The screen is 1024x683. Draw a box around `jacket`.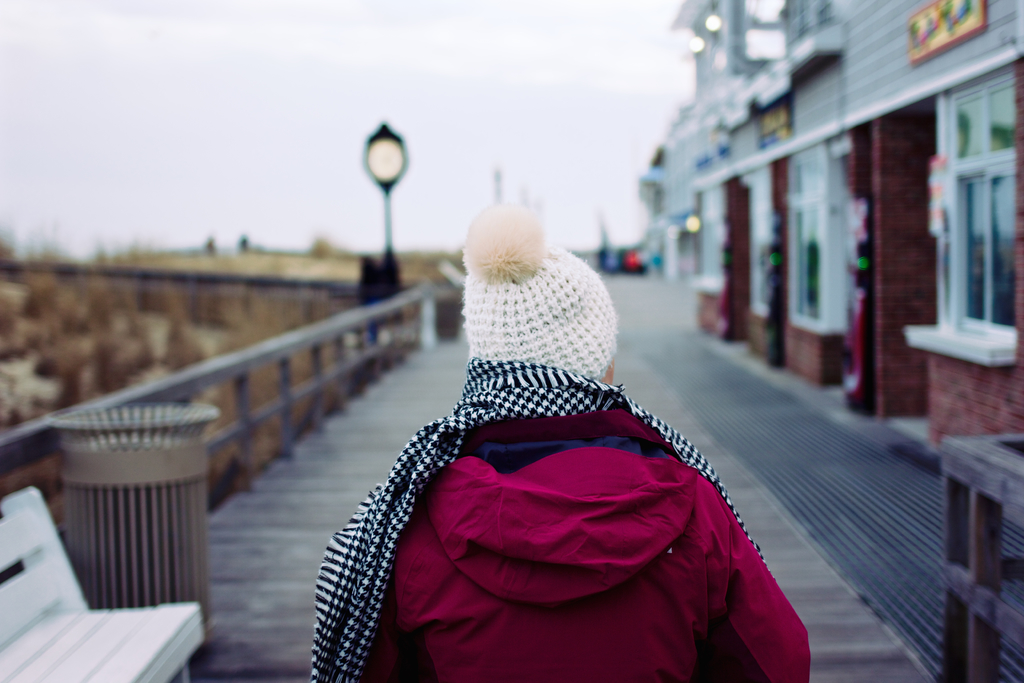
Rect(358, 453, 812, 682).
